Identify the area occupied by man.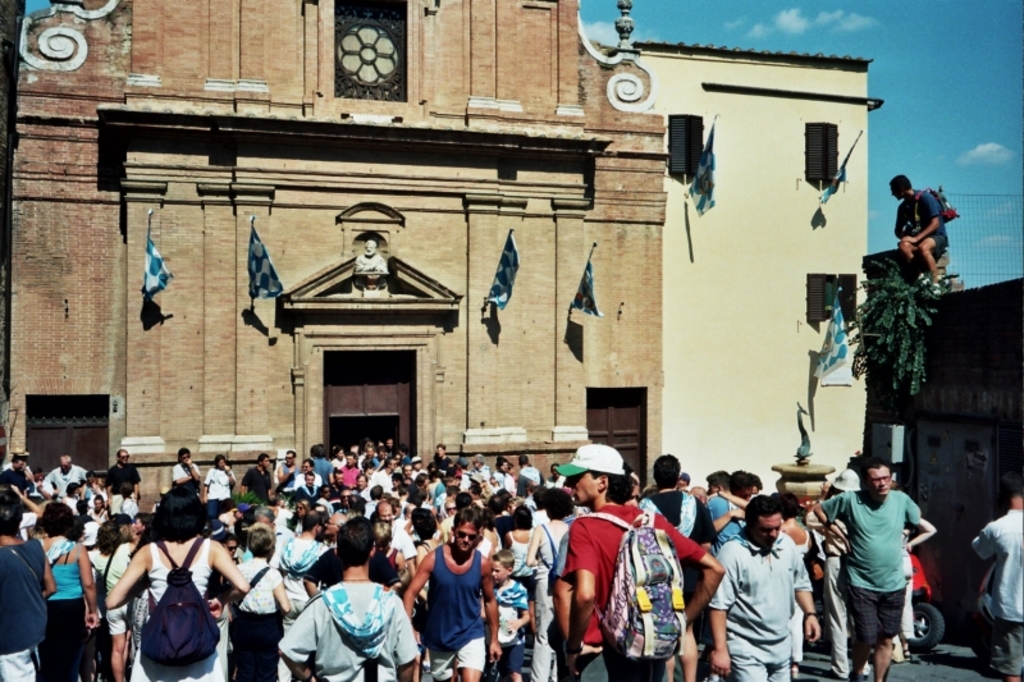
Area: 47:457:93:493.
